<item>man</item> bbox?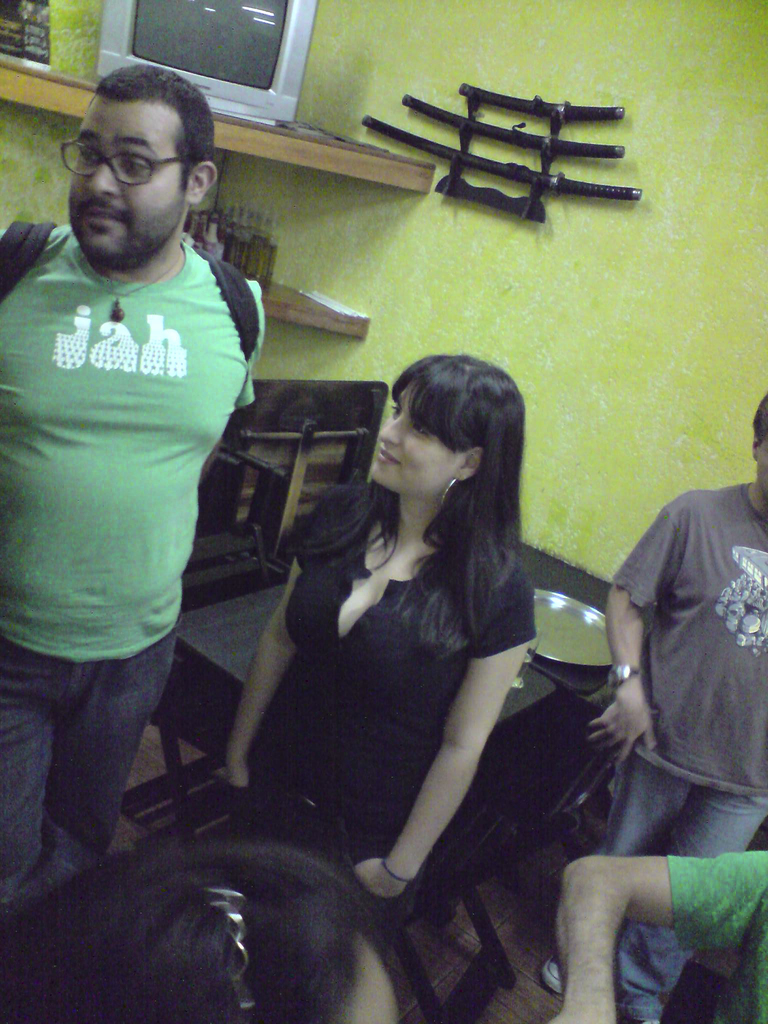
detection(542, 383, 767, 1023)
